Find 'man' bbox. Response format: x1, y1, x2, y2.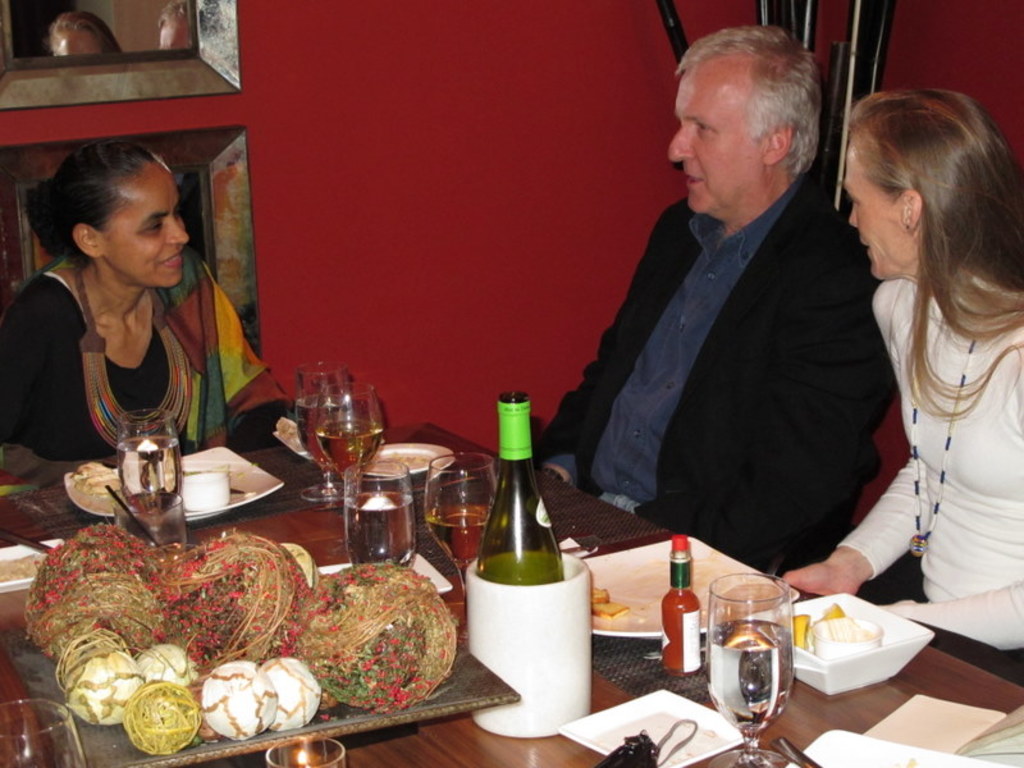
547, 35, 910, 596.
